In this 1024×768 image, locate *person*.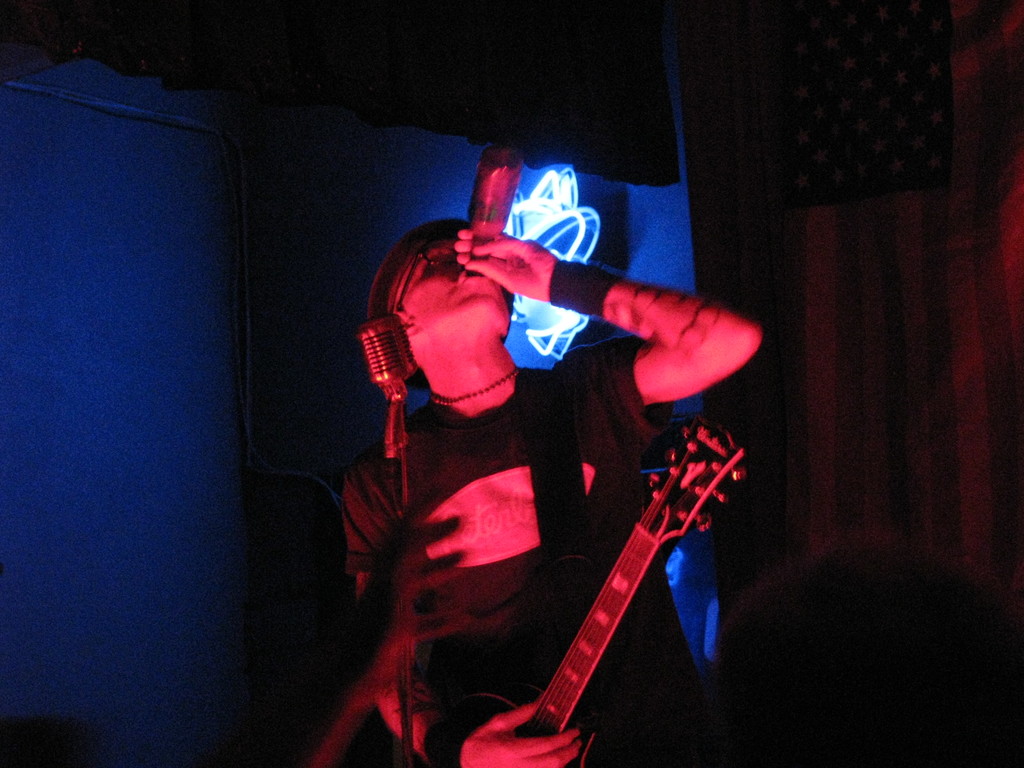
Bounding box: 345/212/765/767.
